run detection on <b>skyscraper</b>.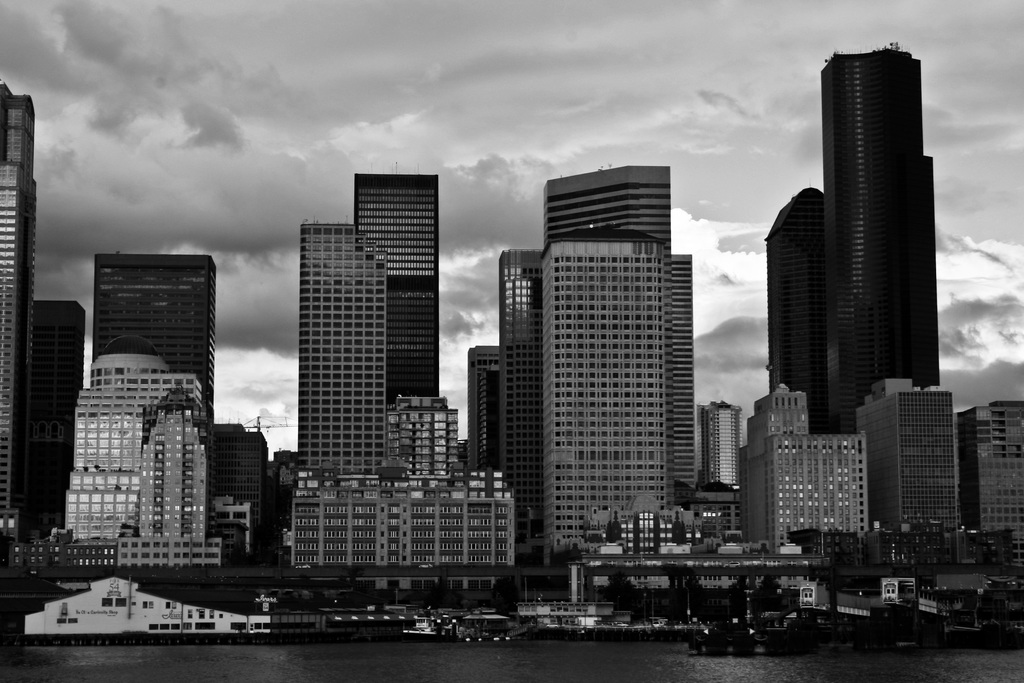
Result: [666, 256, 693, 498].
